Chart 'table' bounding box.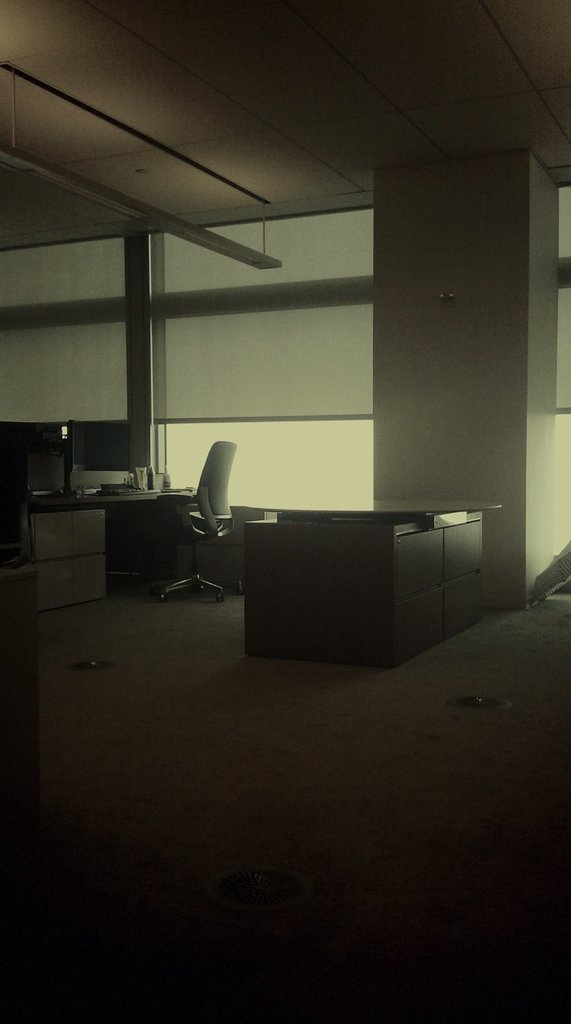
Charted: BBox(243, 506, 502, 665).
